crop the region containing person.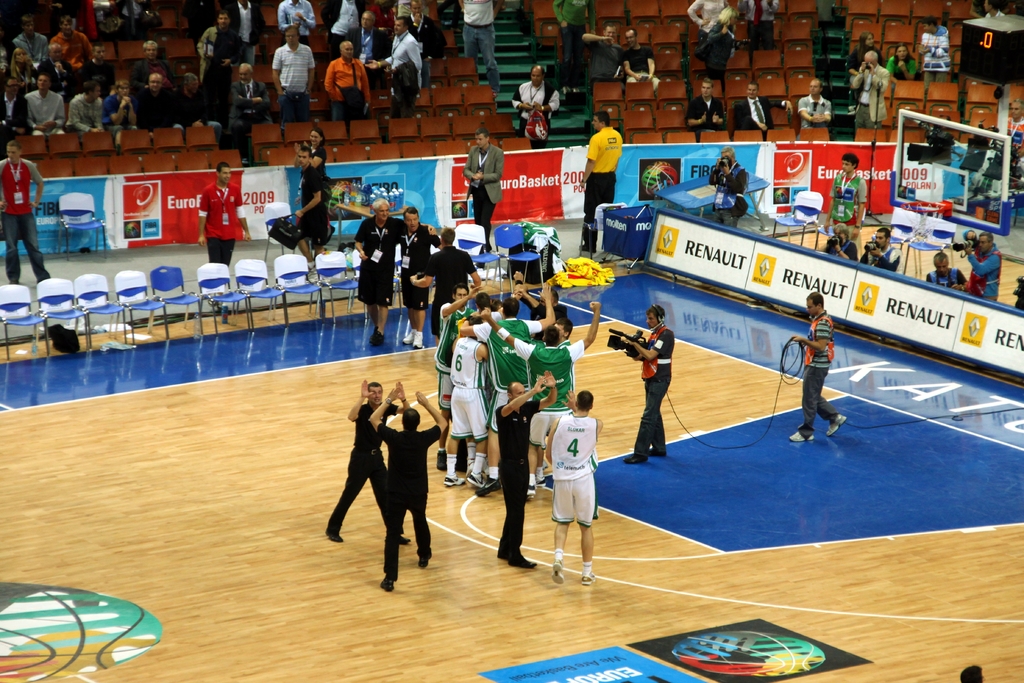
Crop region: [616,22,660,103].
